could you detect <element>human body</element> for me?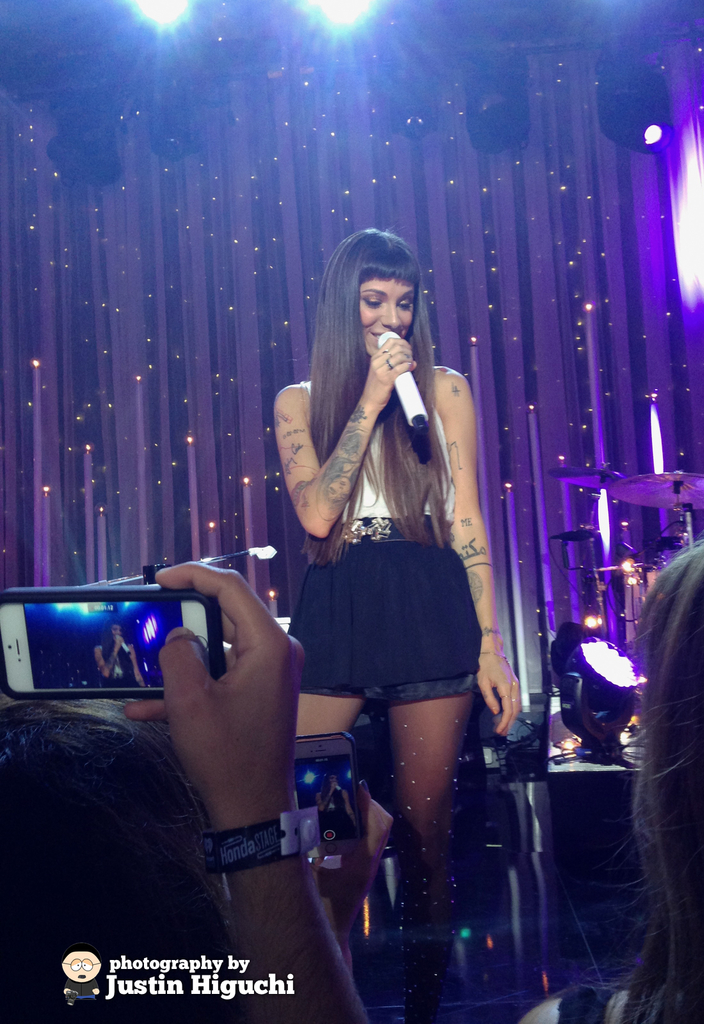
Detection result: 84:620:133:680.
